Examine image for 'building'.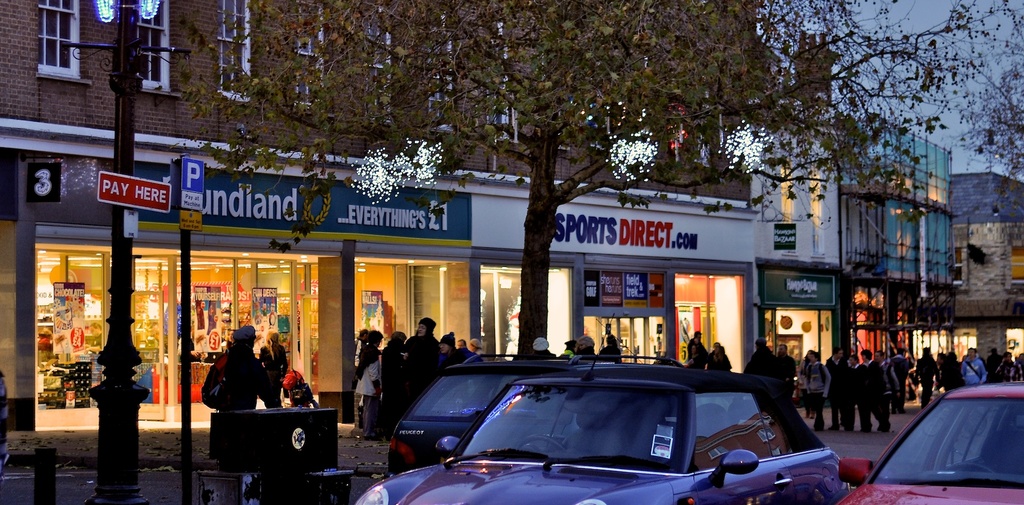
Examination result: region(951, 166, 1023, 368).
